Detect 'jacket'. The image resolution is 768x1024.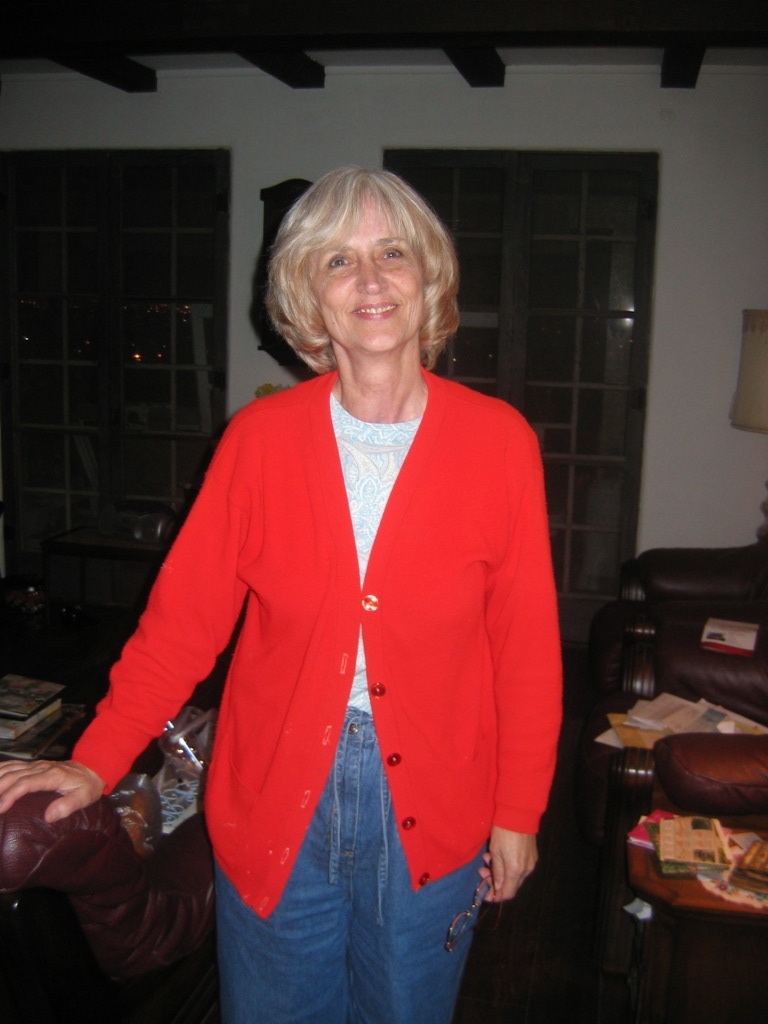
<bbox>68, 369, 567, 916</bbox>.
